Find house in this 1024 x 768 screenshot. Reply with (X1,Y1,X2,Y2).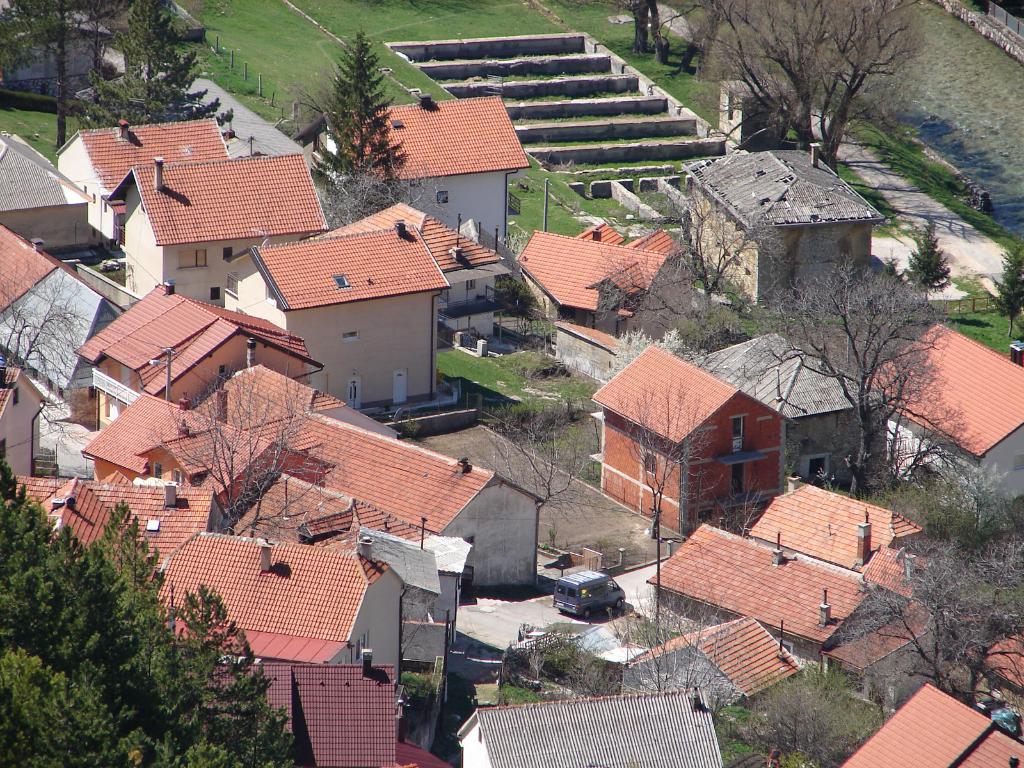
(223,220,451,413).
